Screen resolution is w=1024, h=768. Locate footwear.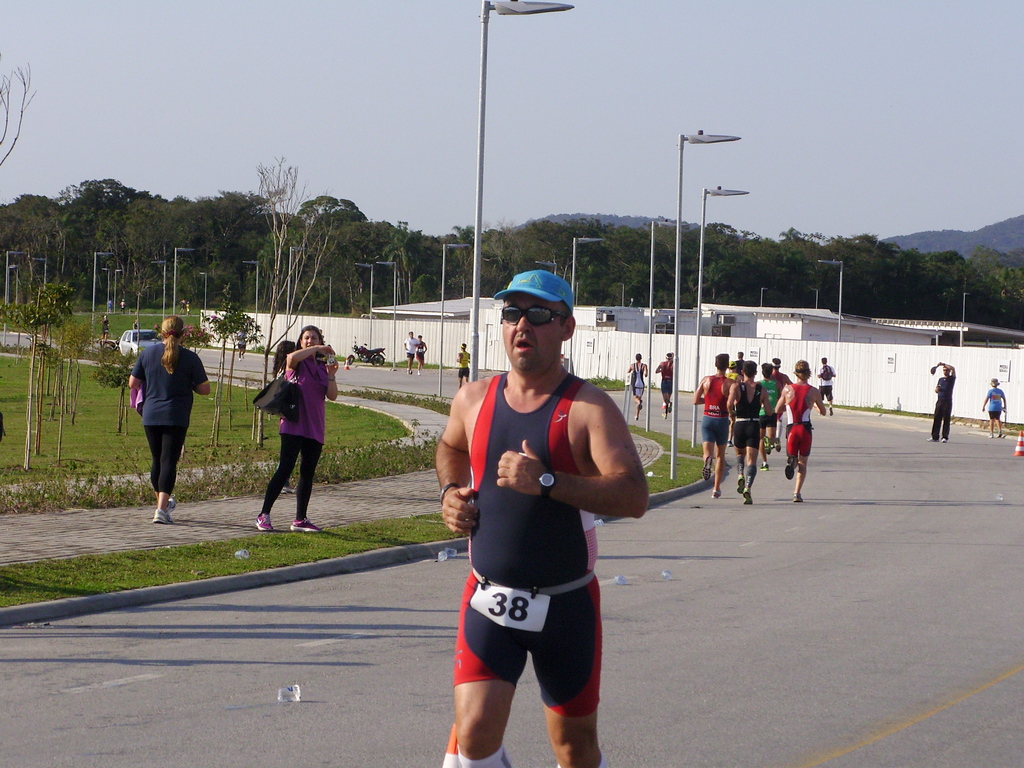
locate(988, 435, 993, 438).
